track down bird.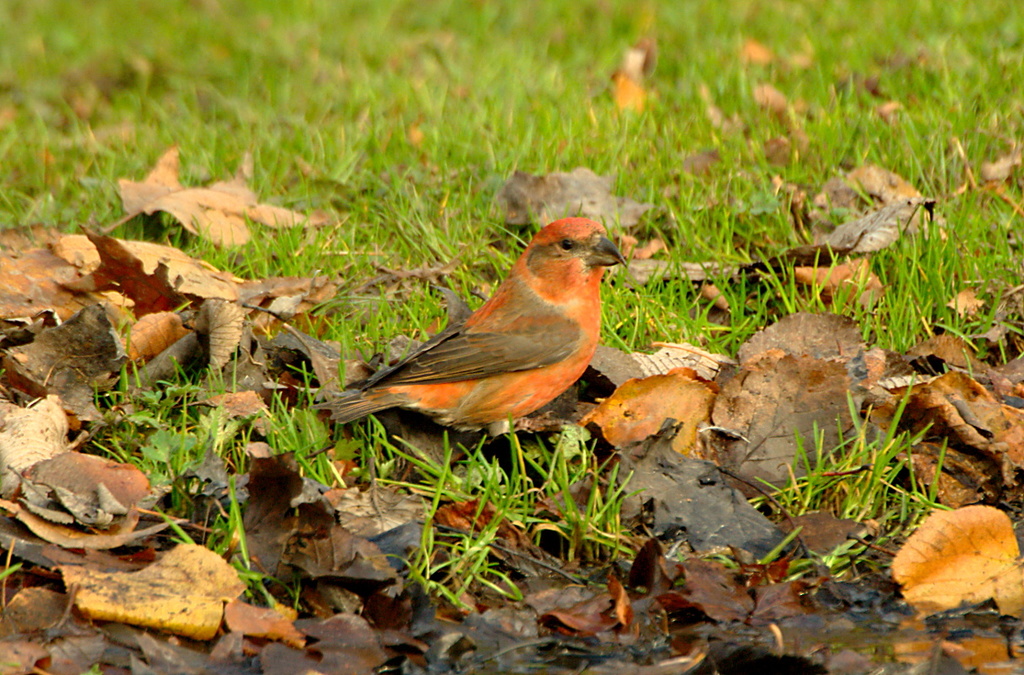
Tracked to region(287, 200, 649, 435).
